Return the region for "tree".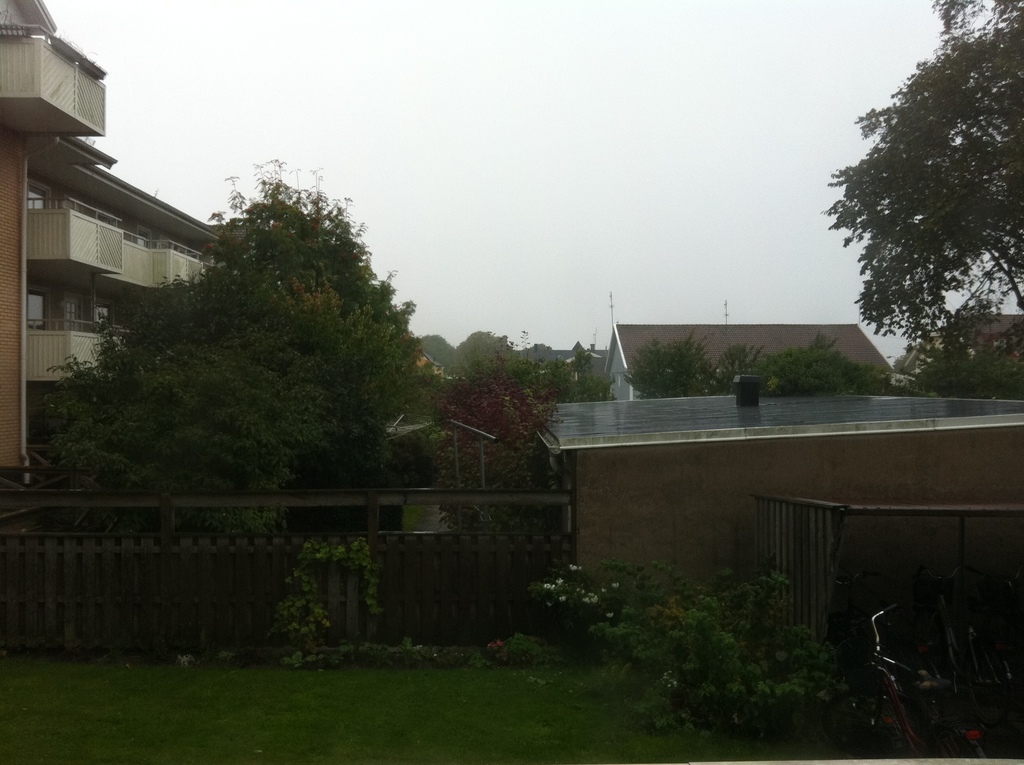
pyautogui.locateOnScreen(628, 327, 756, 403).
